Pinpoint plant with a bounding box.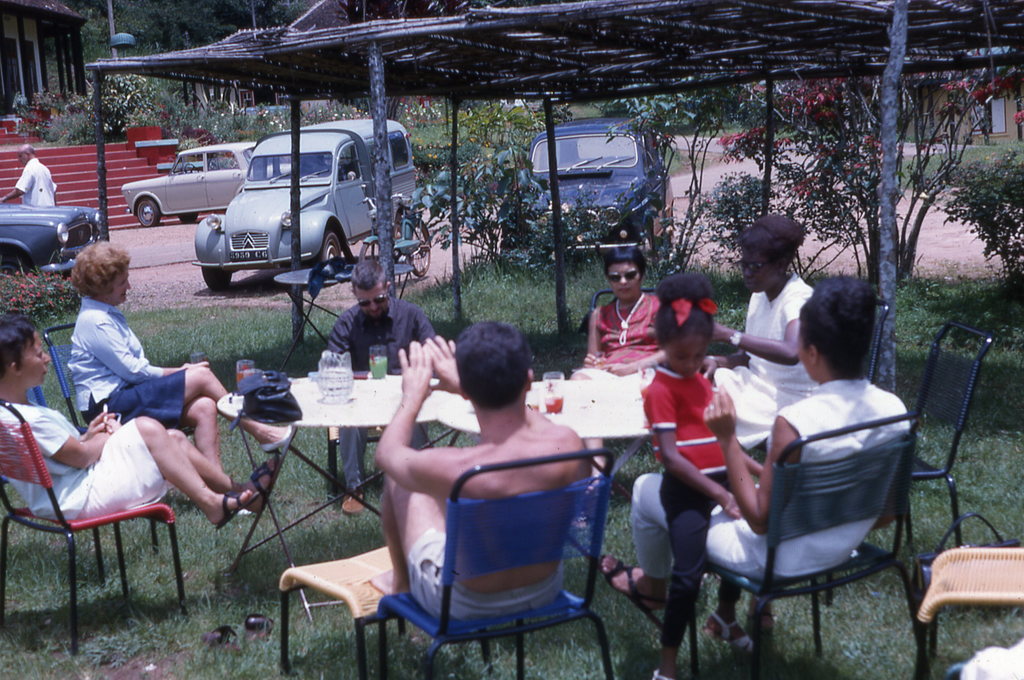
BBox(638, 219, 683, 280).
